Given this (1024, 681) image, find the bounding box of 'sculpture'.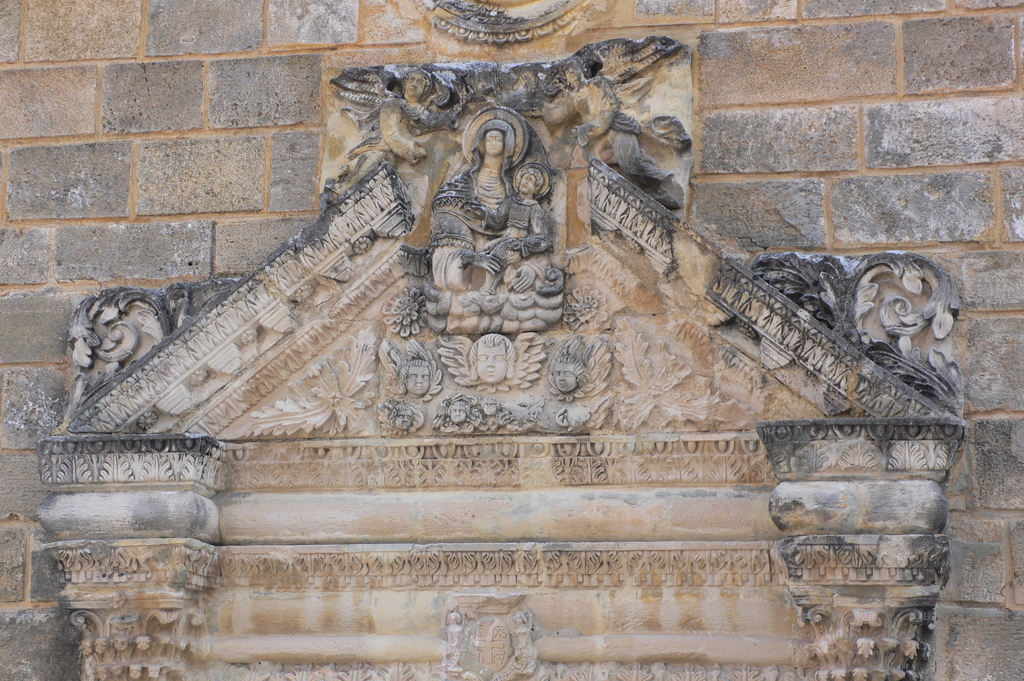
Rect(376, 72, 442, 156).
